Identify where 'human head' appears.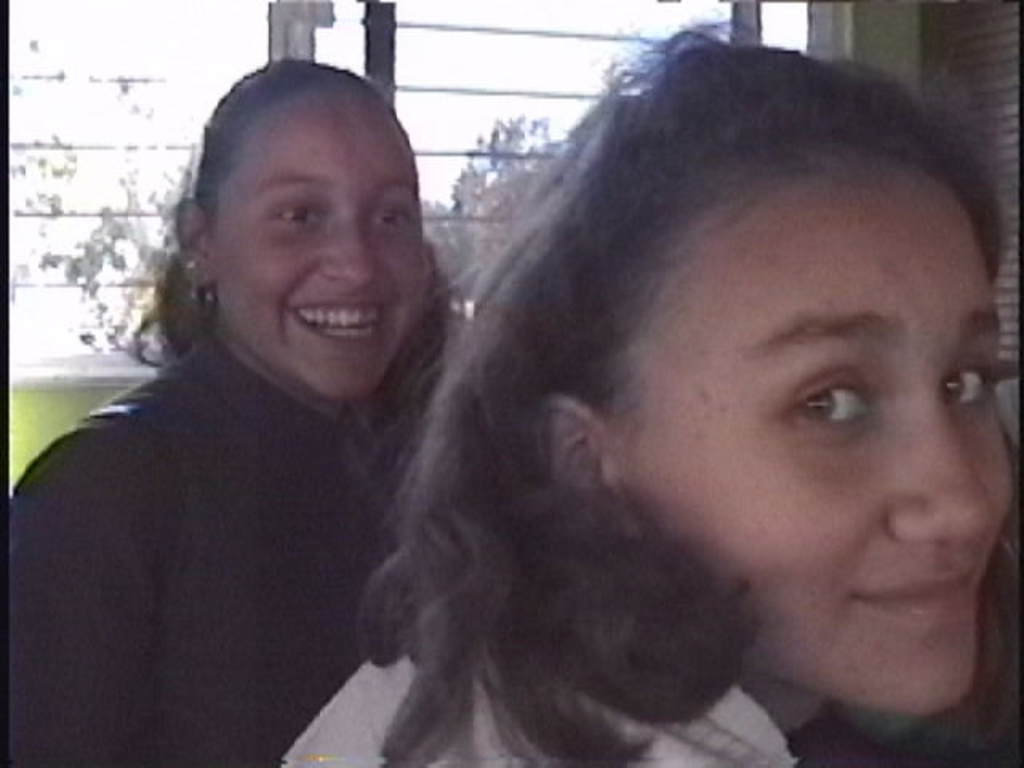
Appears at 477, 58, 994, 638.
